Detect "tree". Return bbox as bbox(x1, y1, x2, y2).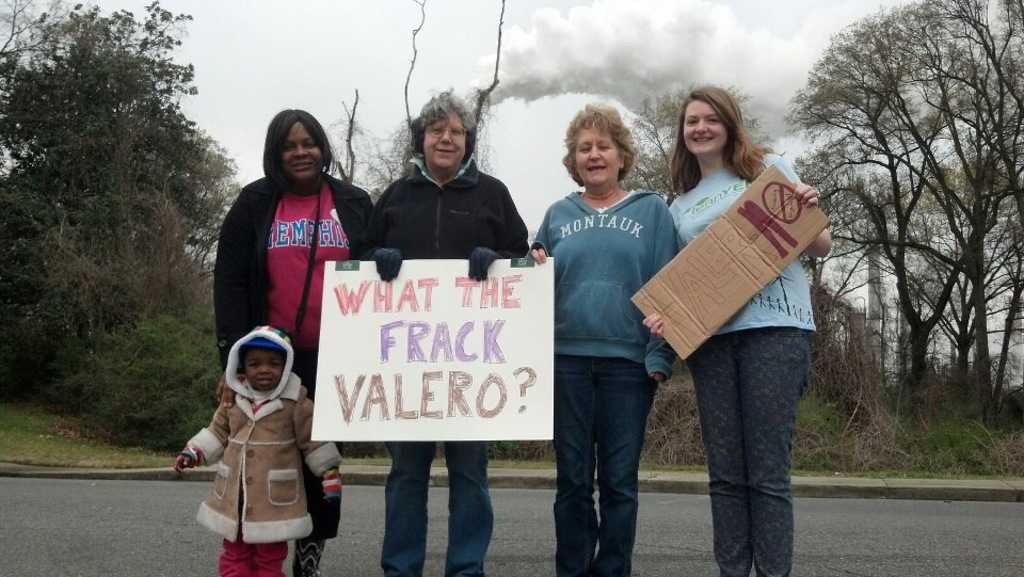
bbox(0, 0, 198, 173).
